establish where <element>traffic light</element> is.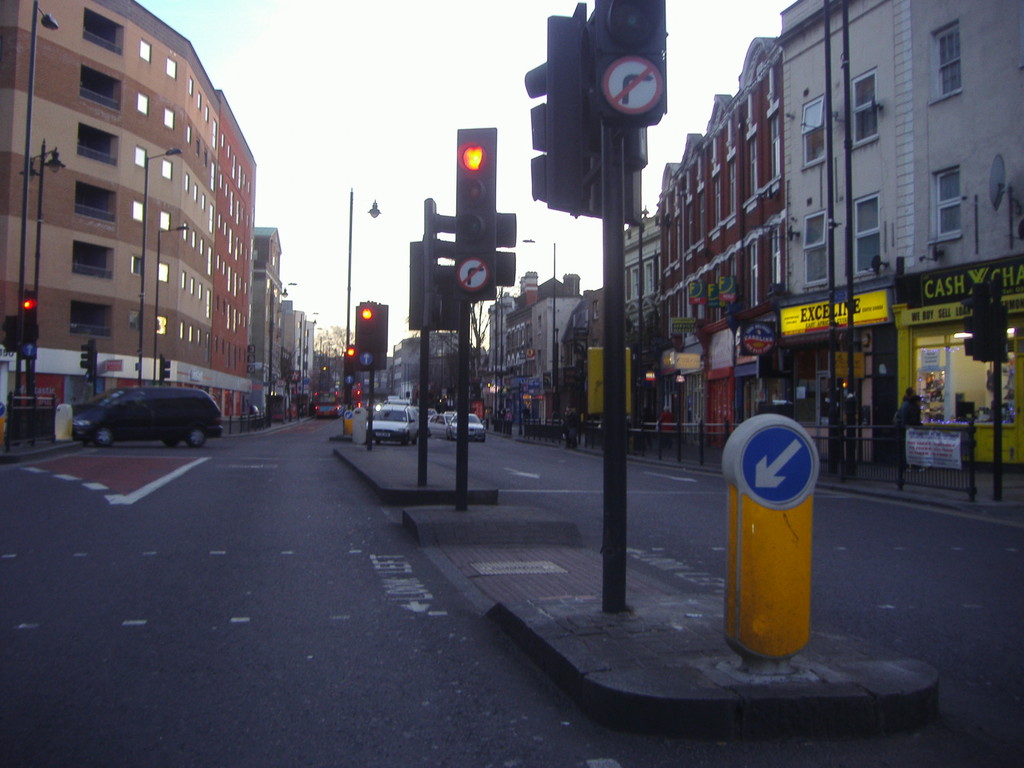
Established at [355, 305, 380, 349].
